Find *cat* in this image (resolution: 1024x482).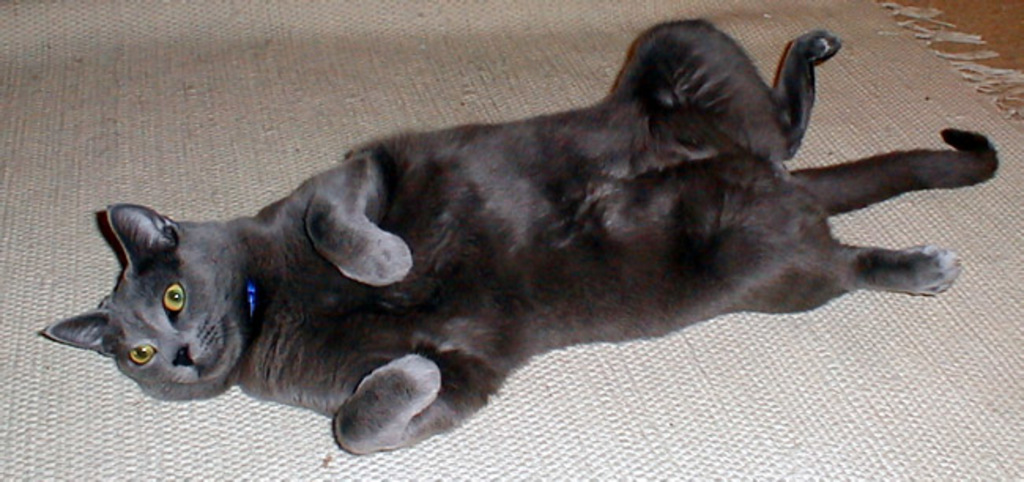
<box>38,19,999,454</box>.
